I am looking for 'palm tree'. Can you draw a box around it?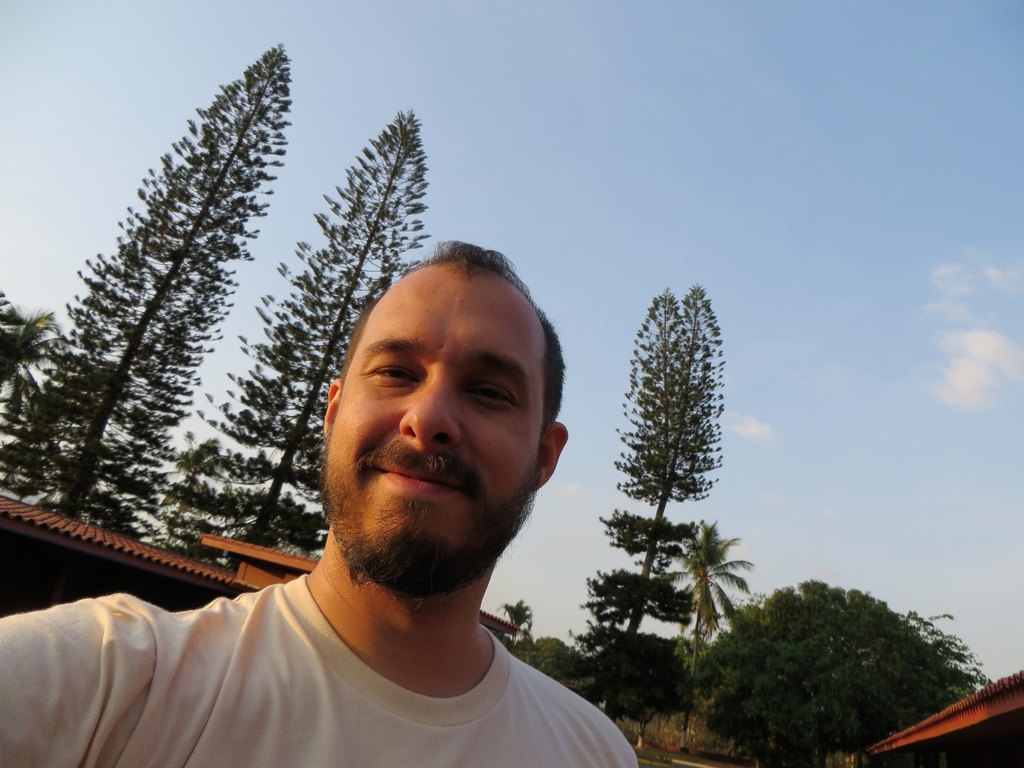
Sure, the bounding box is [661, 518, 753, 728].
